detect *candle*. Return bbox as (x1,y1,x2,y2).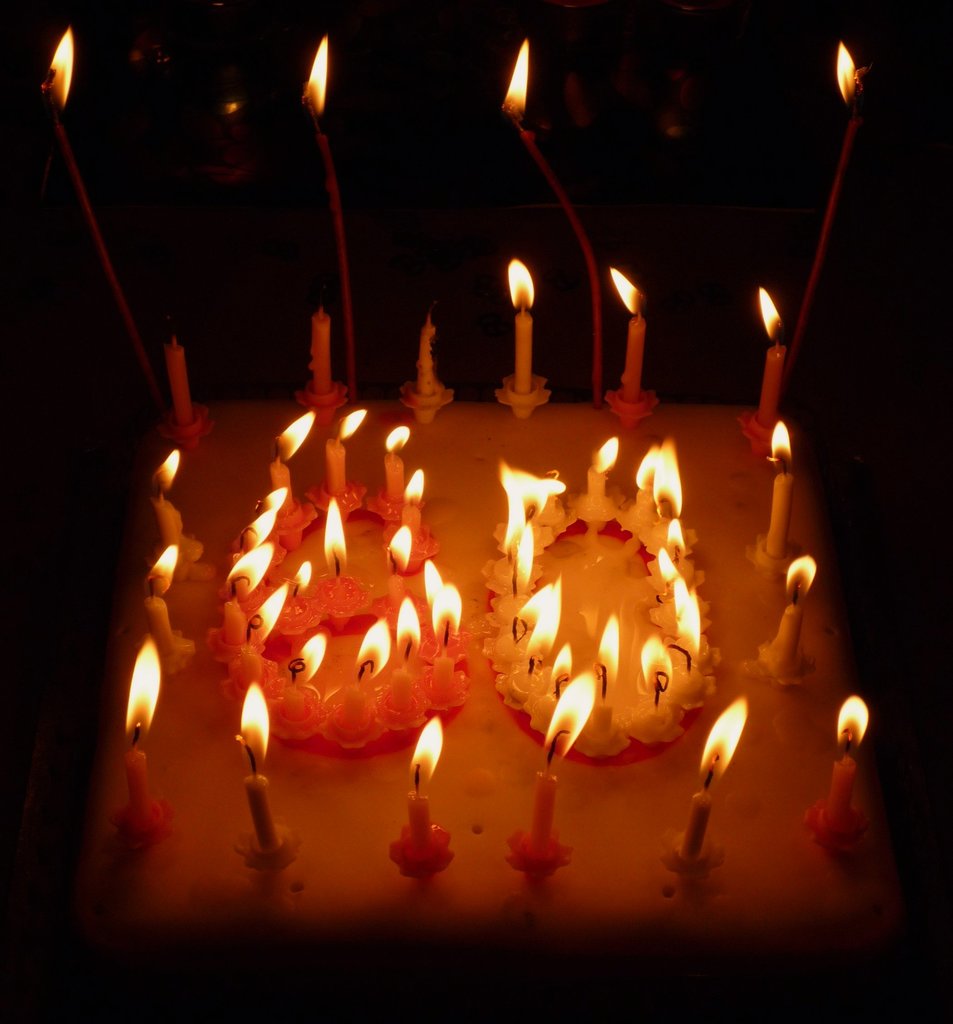
(388,424,413,496).
